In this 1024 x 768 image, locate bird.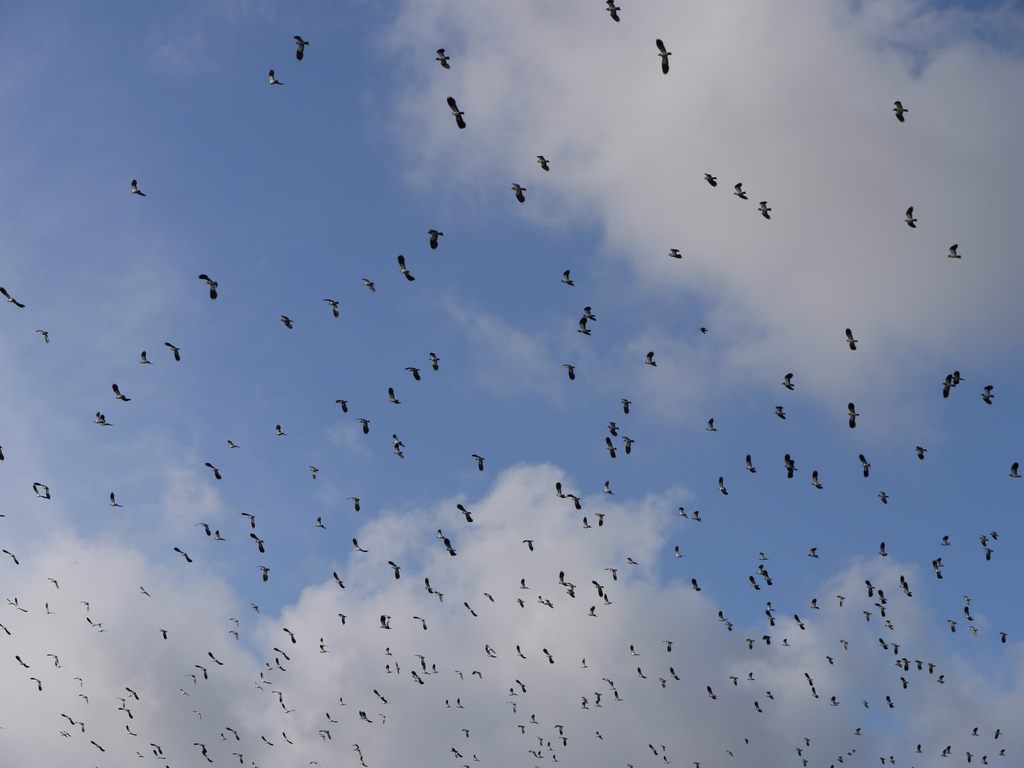
Bounding box: box=[578, 303, 596, 323].
